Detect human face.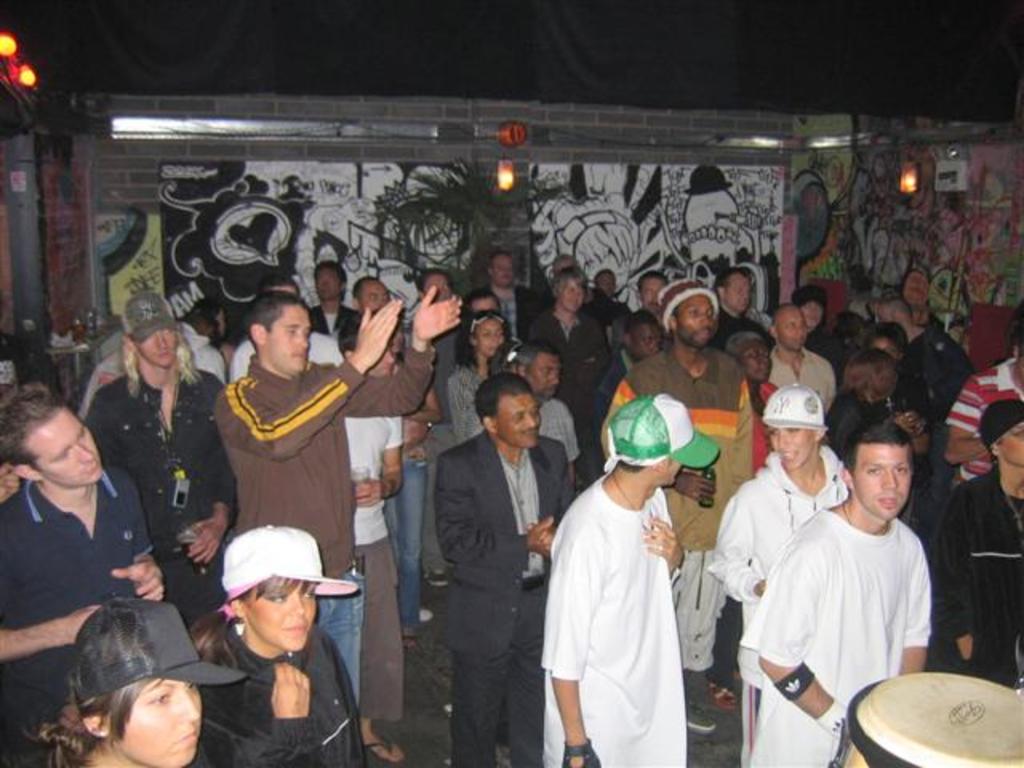
Detected at [995,414,1022,467].
